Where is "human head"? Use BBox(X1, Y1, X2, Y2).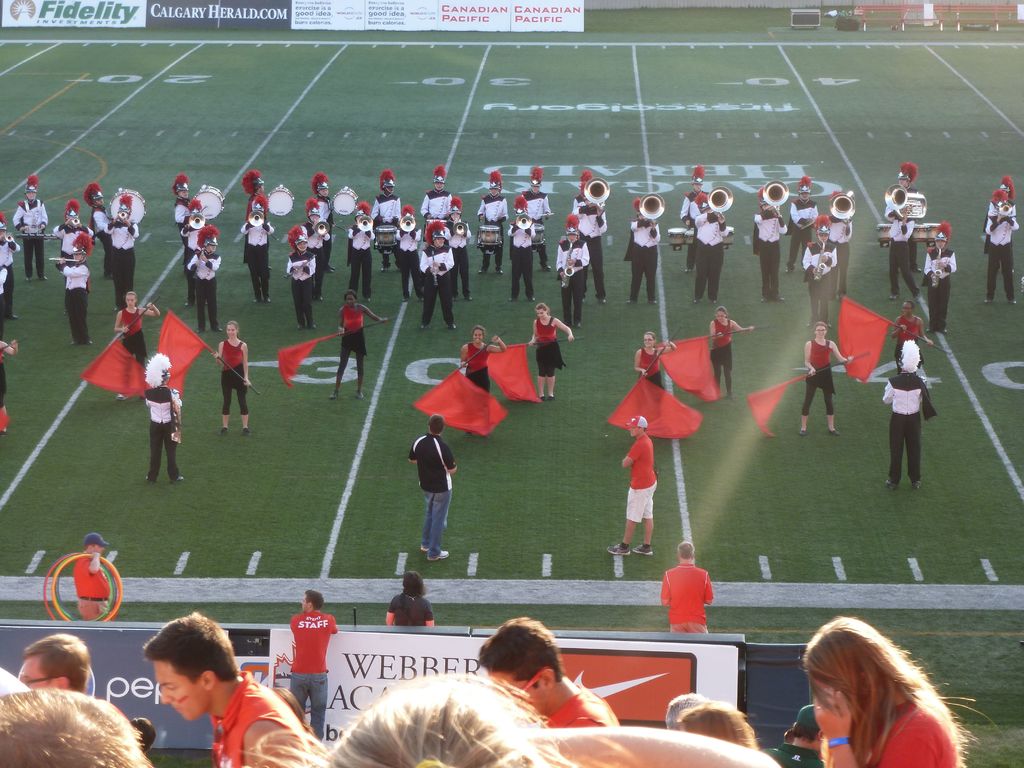
BBox(299, 588, 324, 614).
